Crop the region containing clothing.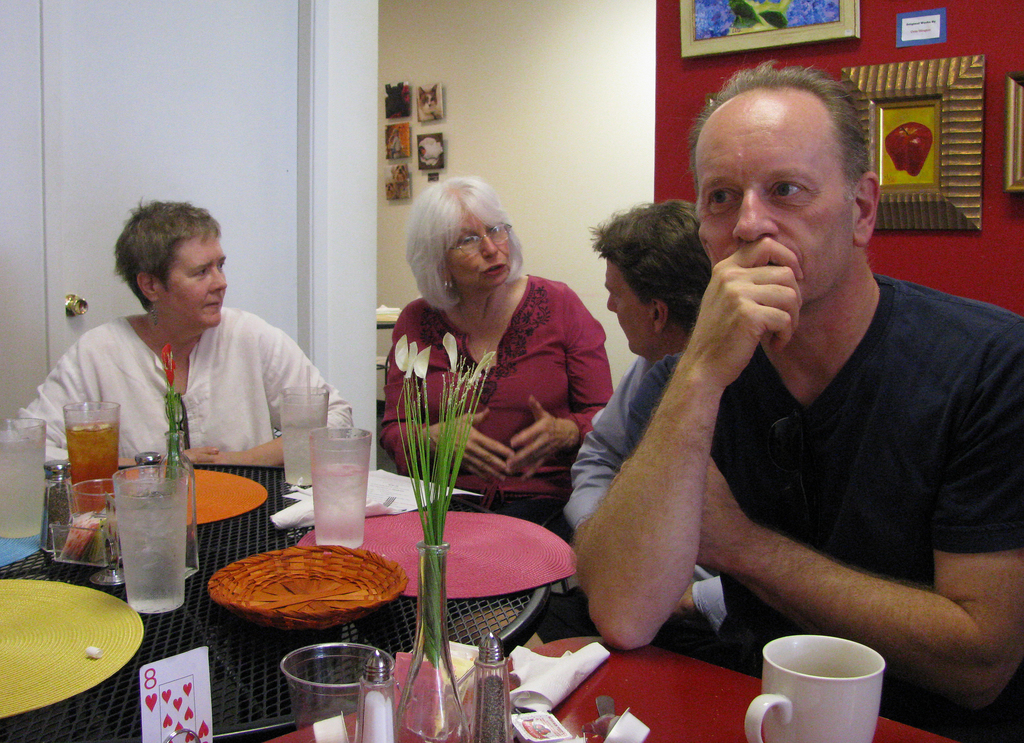
Crop region: select_region(522, 356, 727, 644).
